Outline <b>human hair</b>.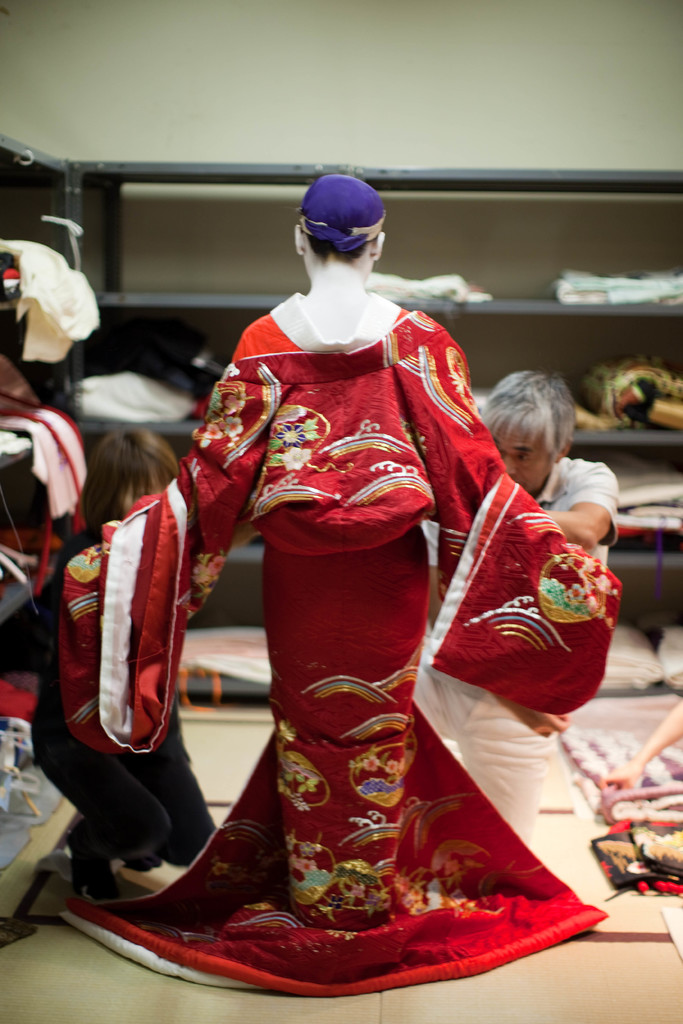
Outline: region(83, 426, 176, 536).
